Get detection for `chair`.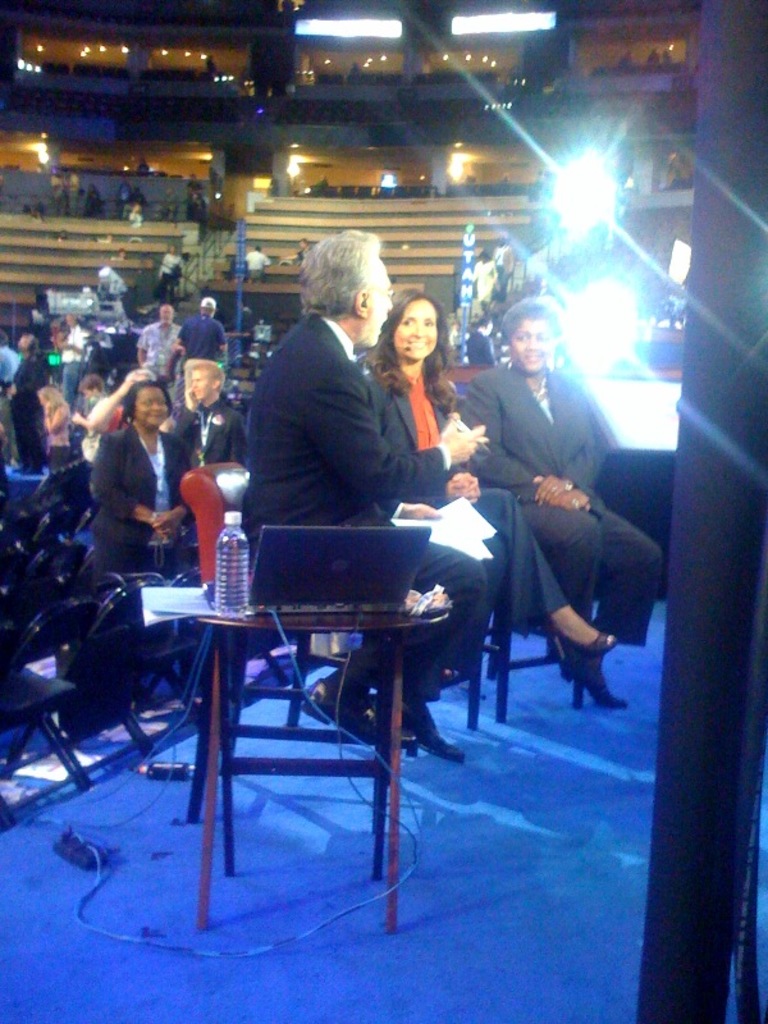
Detection: <box>0,582,161,788</box>.
